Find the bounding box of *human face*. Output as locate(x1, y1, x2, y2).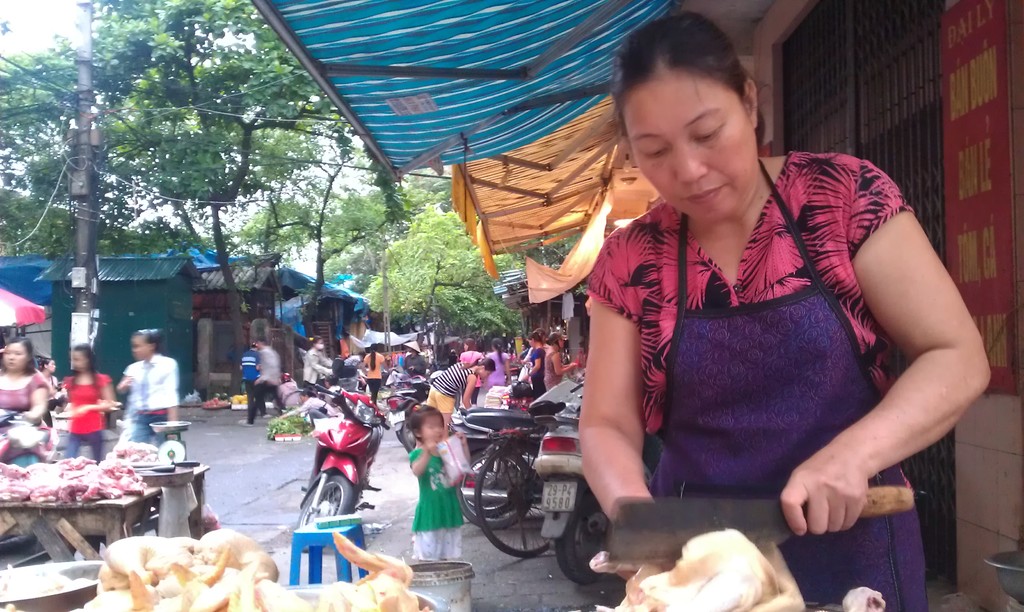
locate(4, 342, 23, 367).
